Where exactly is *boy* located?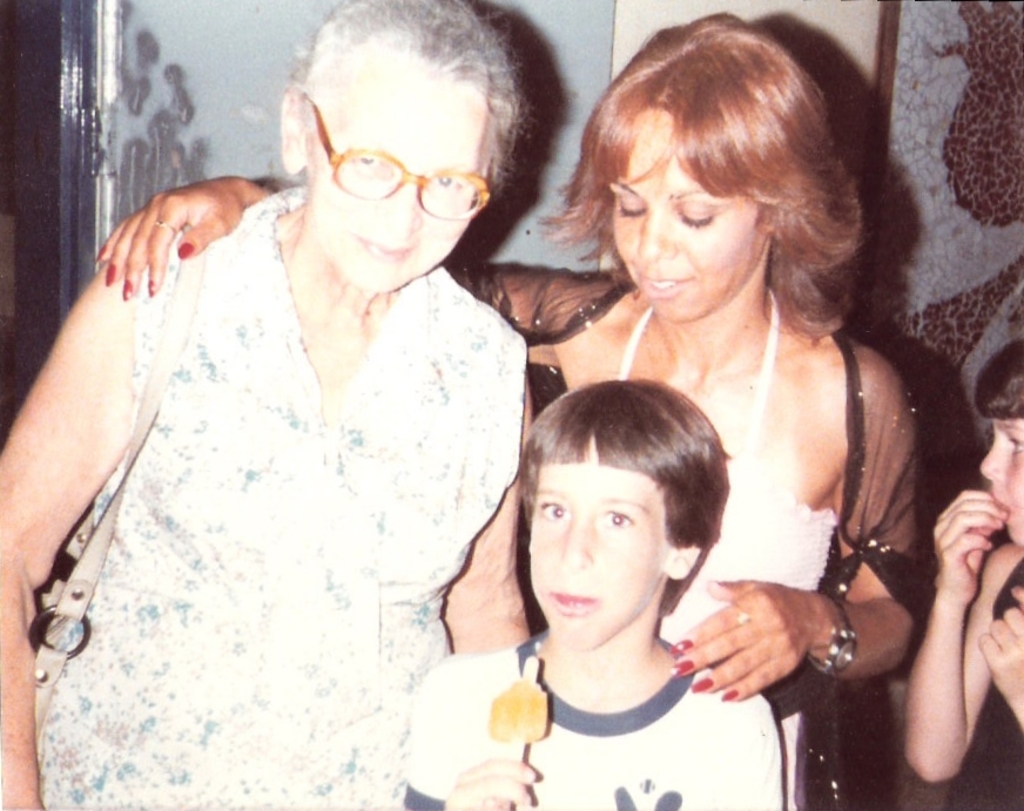
Its bounding box is rect(407, 380, 779, 810).
